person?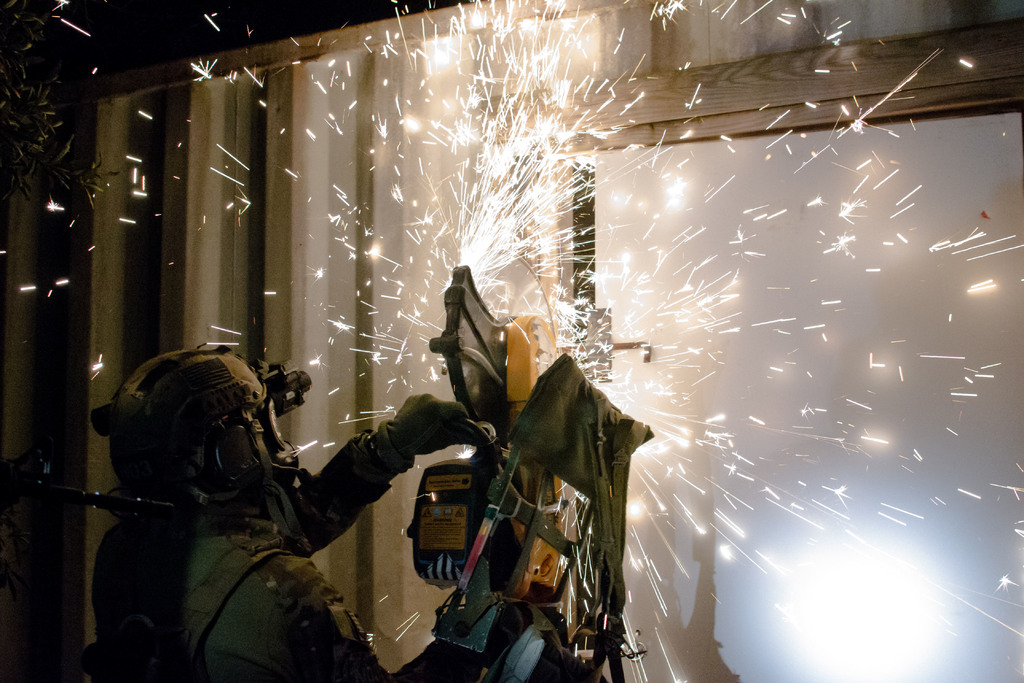
detection(117, 320, 413, 666)
